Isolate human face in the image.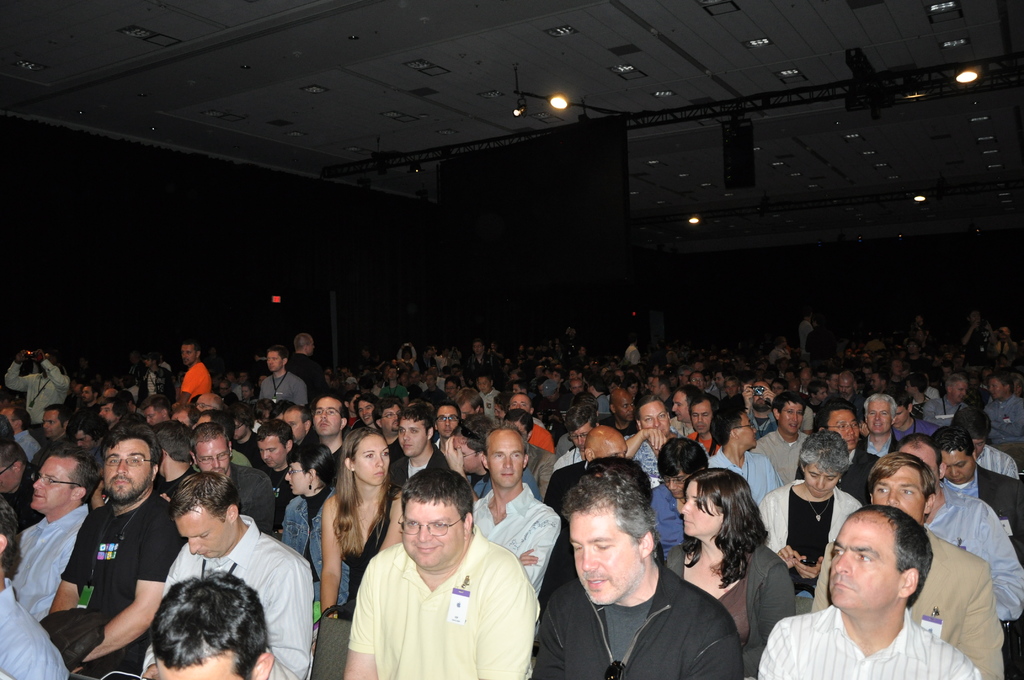
Isolated region: (921,457,939,482).
